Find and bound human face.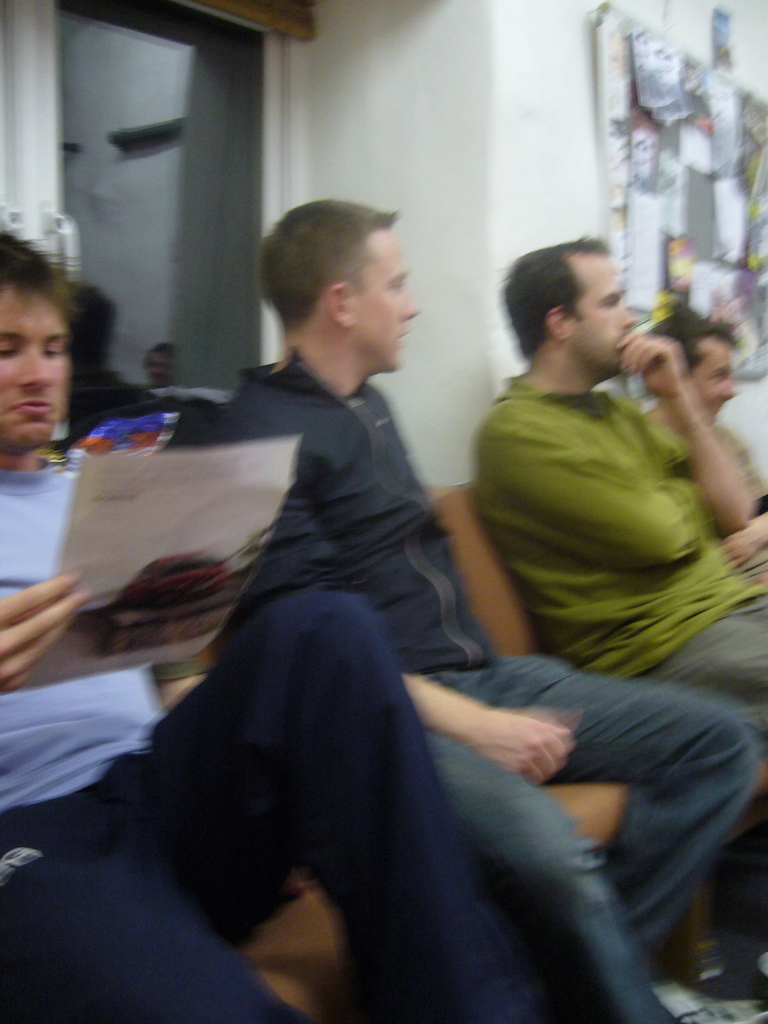
Bound: 571/253/636/376.
